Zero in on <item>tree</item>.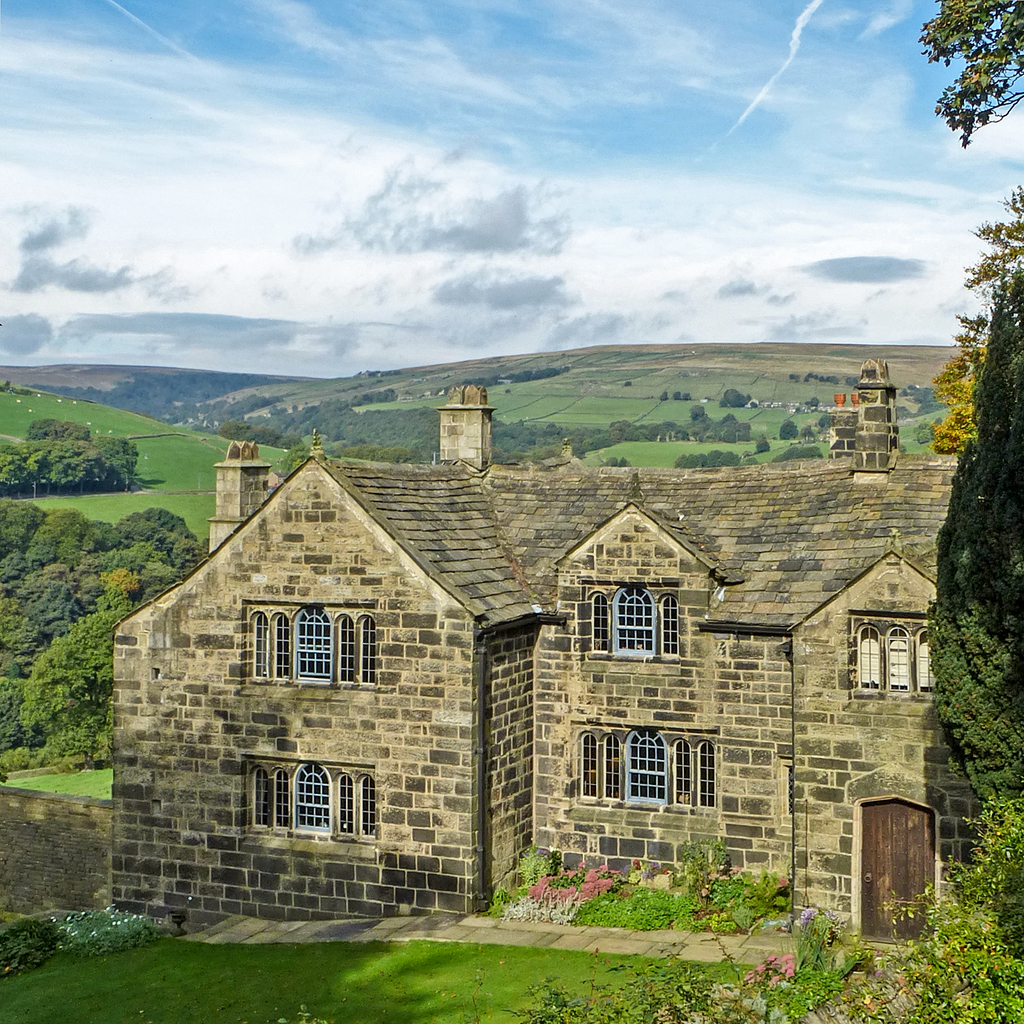
Zeroed in: 717 392 746 410.
